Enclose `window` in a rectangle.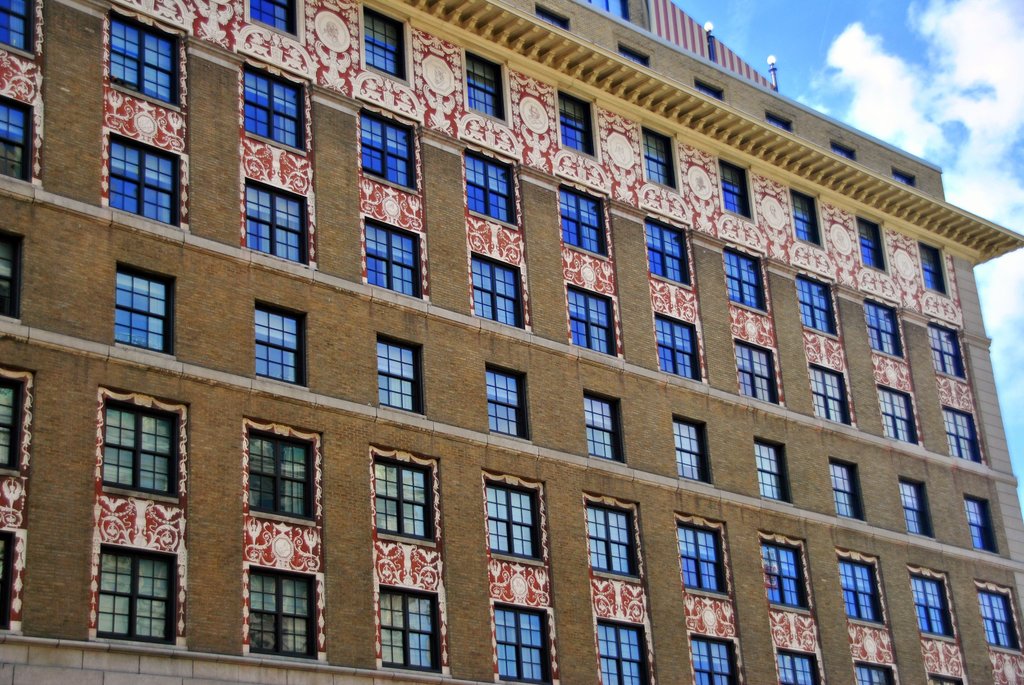
locate(729, 335, 781, 404).
